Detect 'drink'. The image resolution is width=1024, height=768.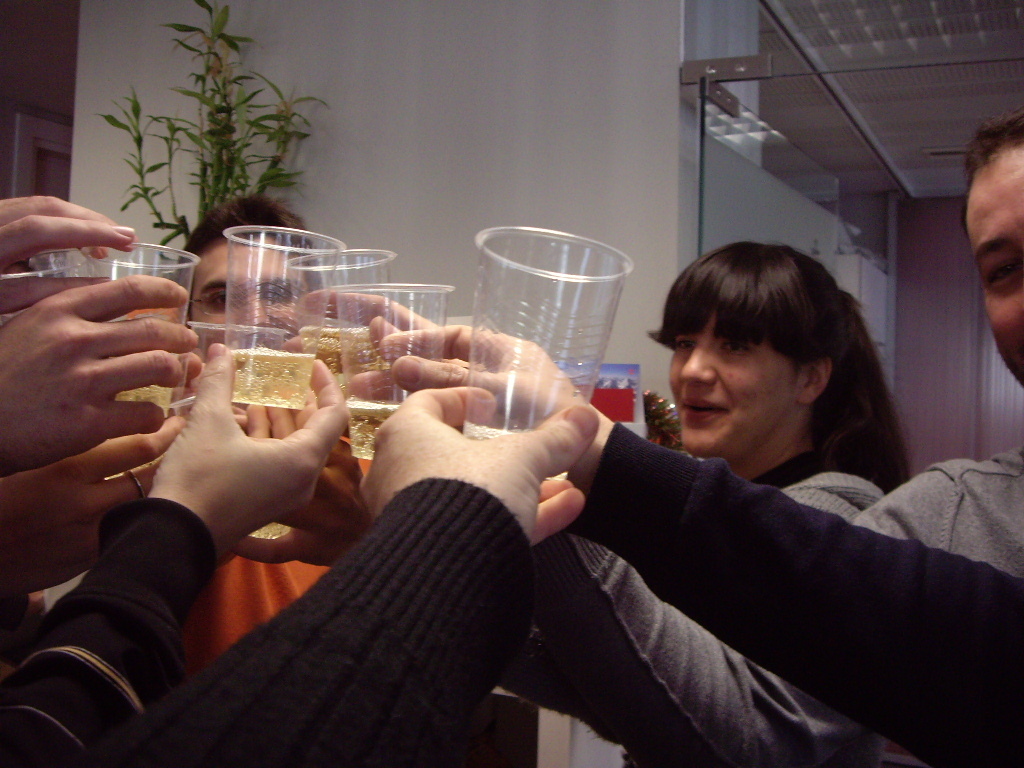
[x1=345, y1=399, x2=411, y2=461].
